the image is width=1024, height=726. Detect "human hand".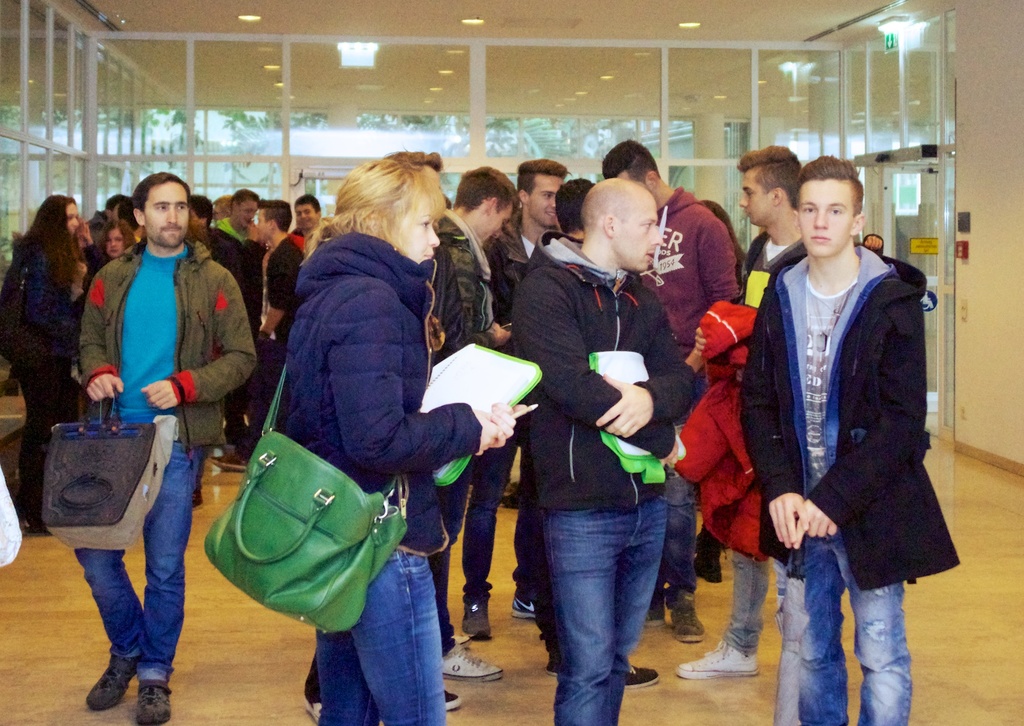
Detection: <box>662,440,683,467</box>.
